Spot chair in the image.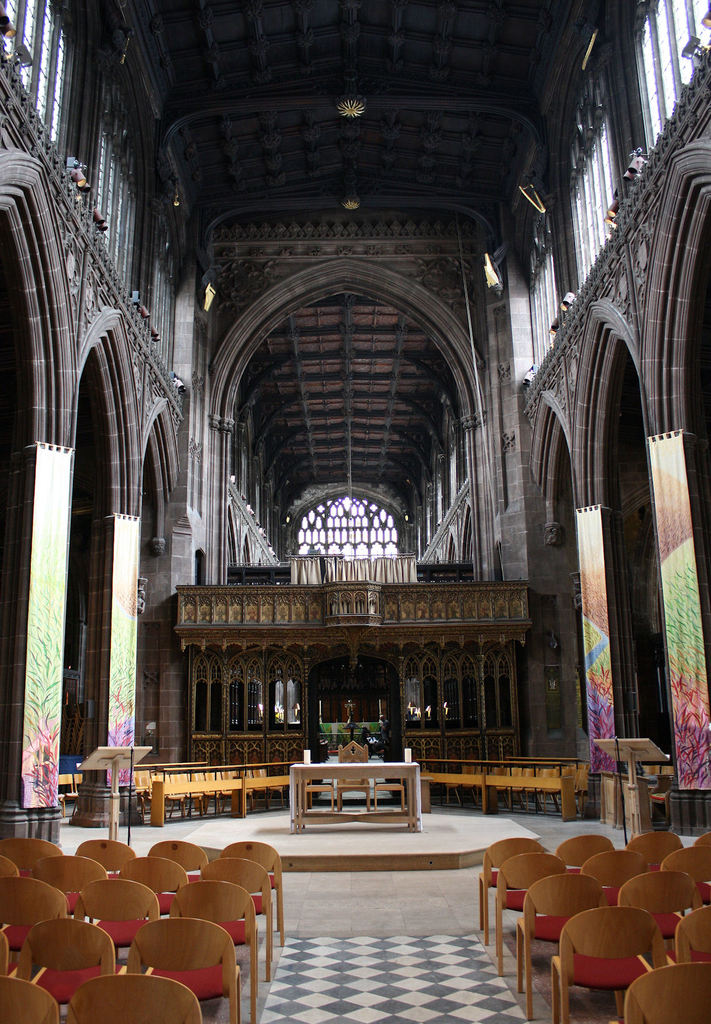
chair found at 171, 879, 259, 1023.
